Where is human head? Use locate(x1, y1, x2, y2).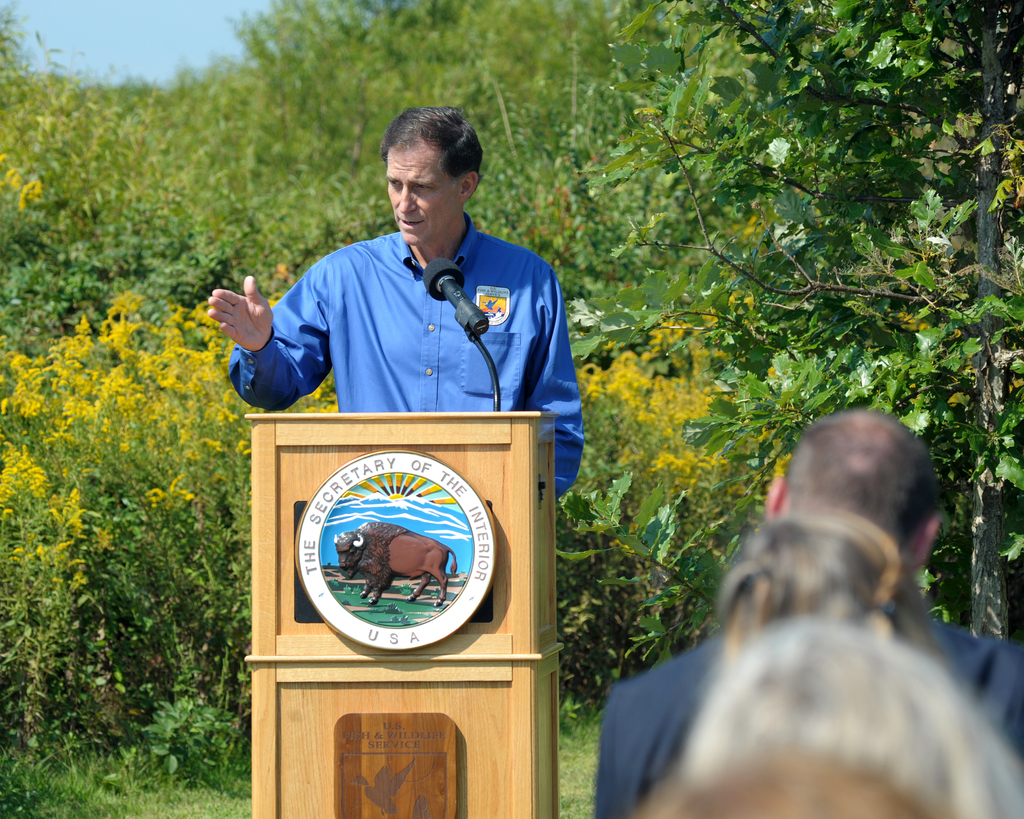
locate(766, 412, 950, 594).
